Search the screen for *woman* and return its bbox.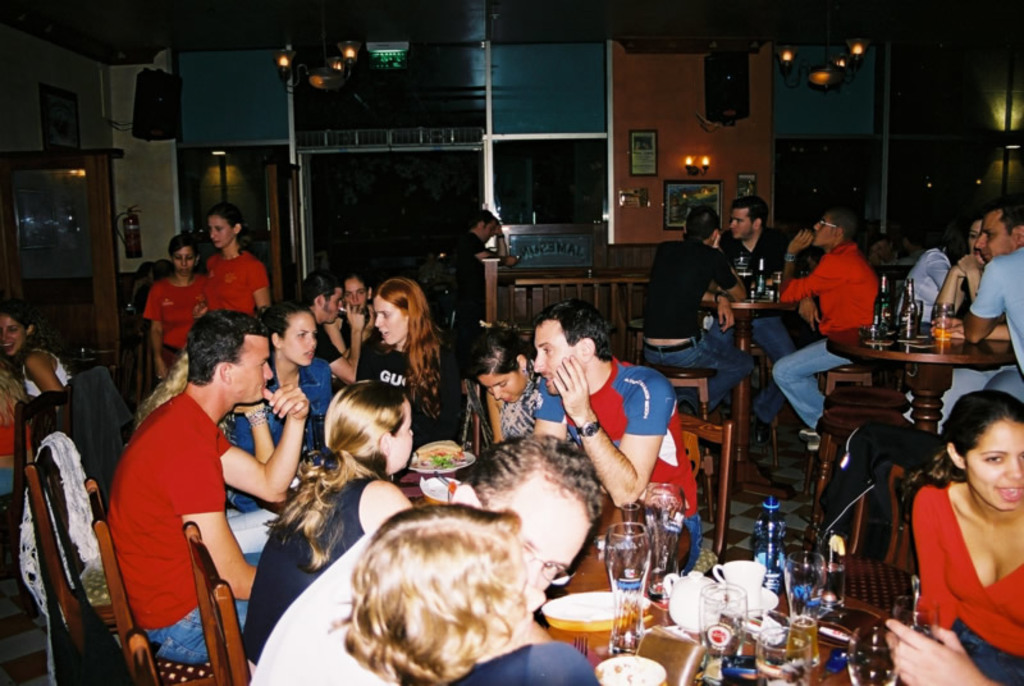
Found: detection(0, 306, 72, 398).
